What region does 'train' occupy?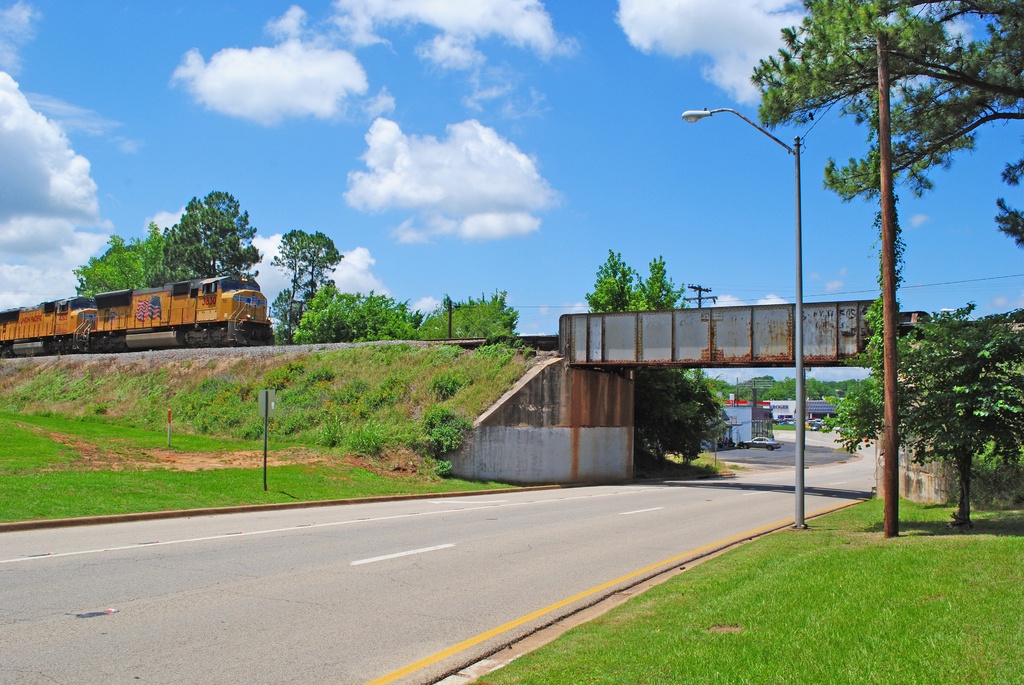
[left=0, top=262, right=275, bottom=349].
